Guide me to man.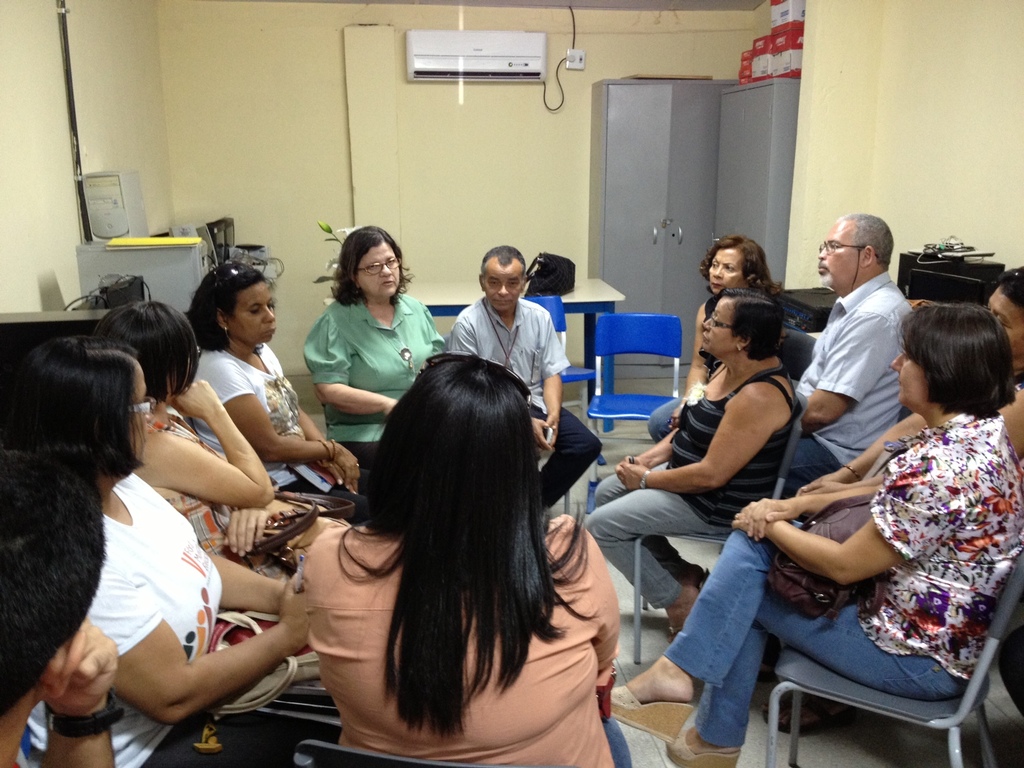
Guidance: 448, 239, 604, 511.
